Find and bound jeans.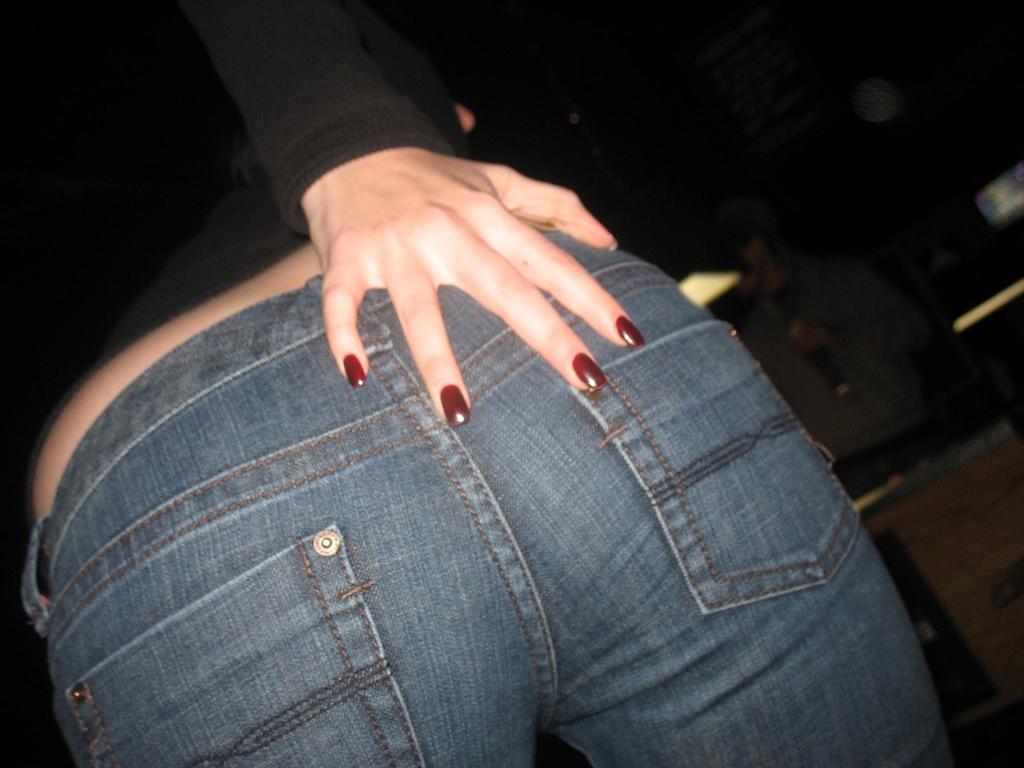
Bound: {"left": 14, "top": 224, "right": 957, "bottom": 767}.
